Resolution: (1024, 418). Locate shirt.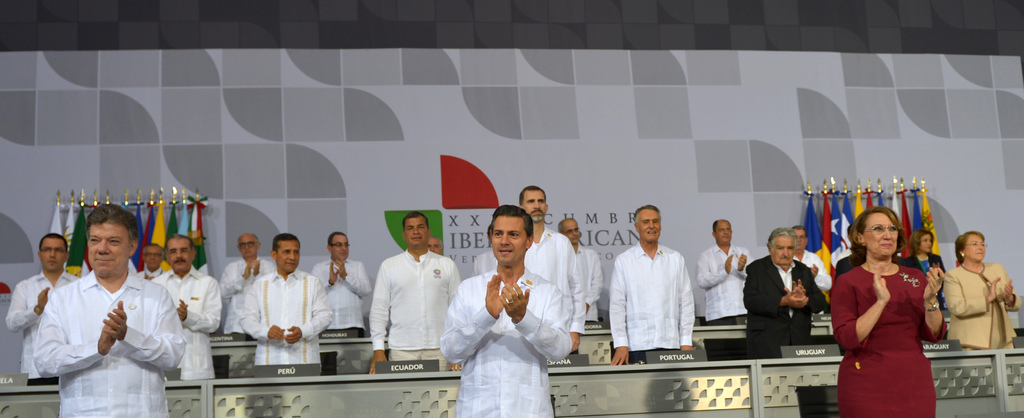
pyautogui.locateOnScreen(607, 237, 692, 351).
